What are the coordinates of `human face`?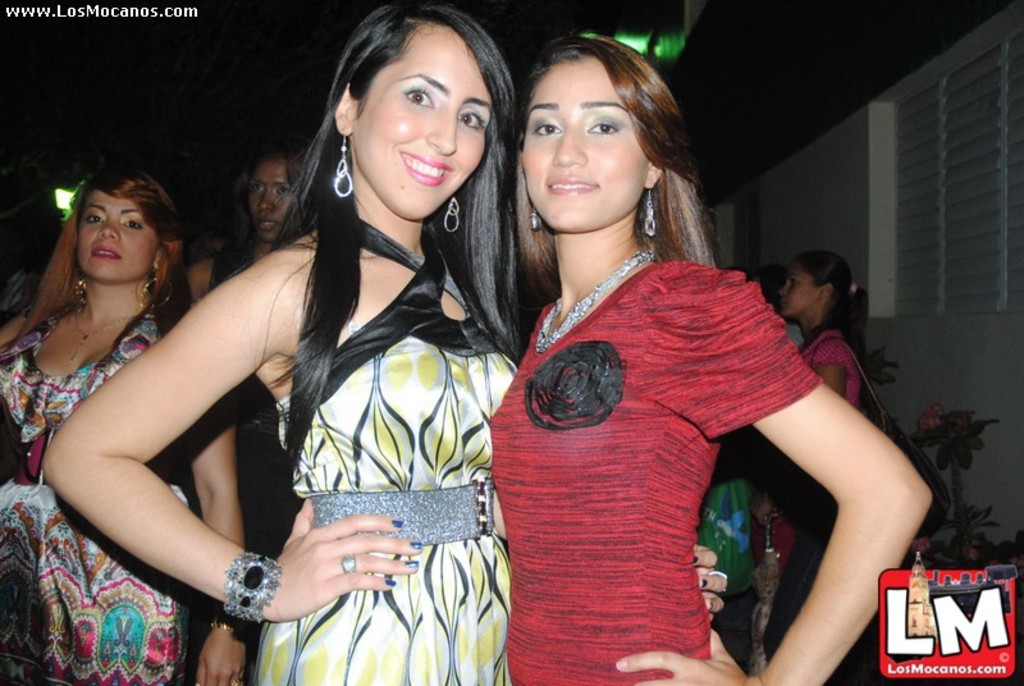
select_region(778, 265, 819, 314).
